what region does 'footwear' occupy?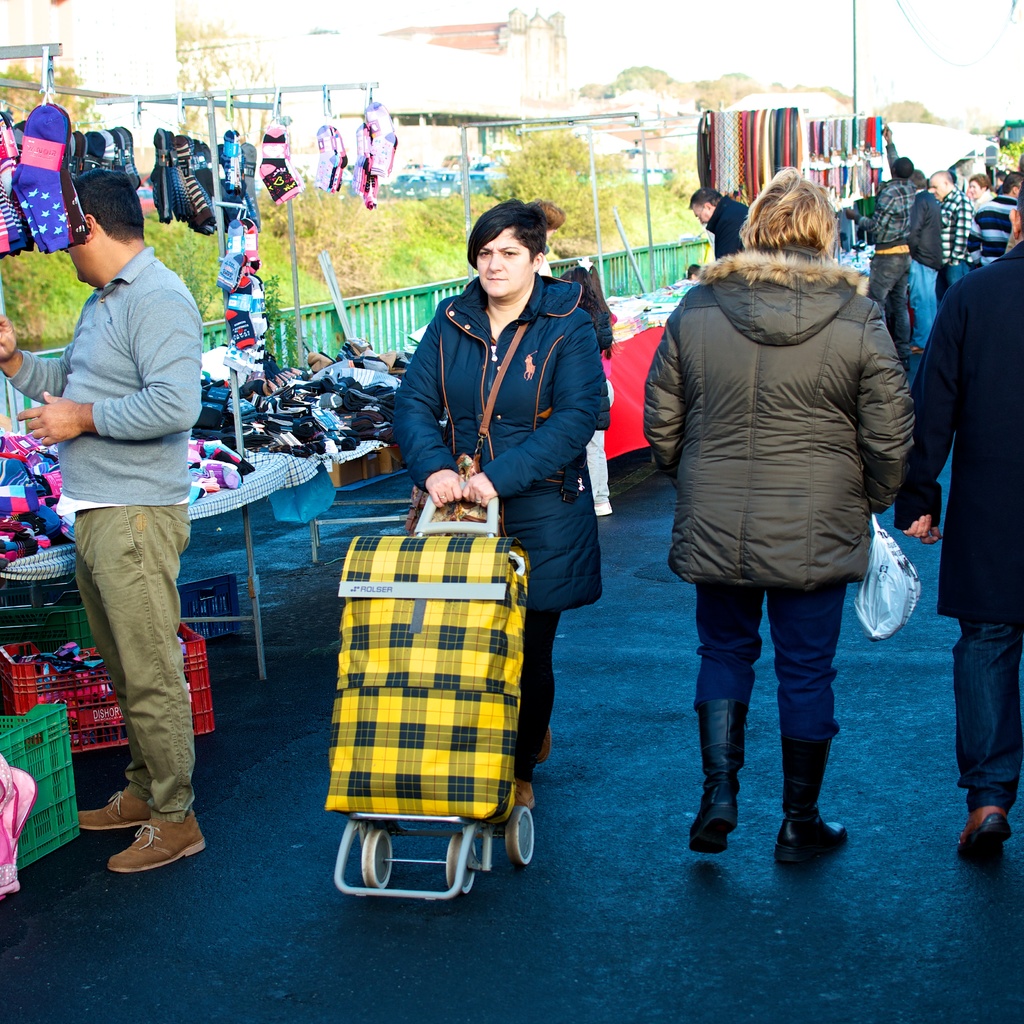
BBox(770, 727, 856, 865).
